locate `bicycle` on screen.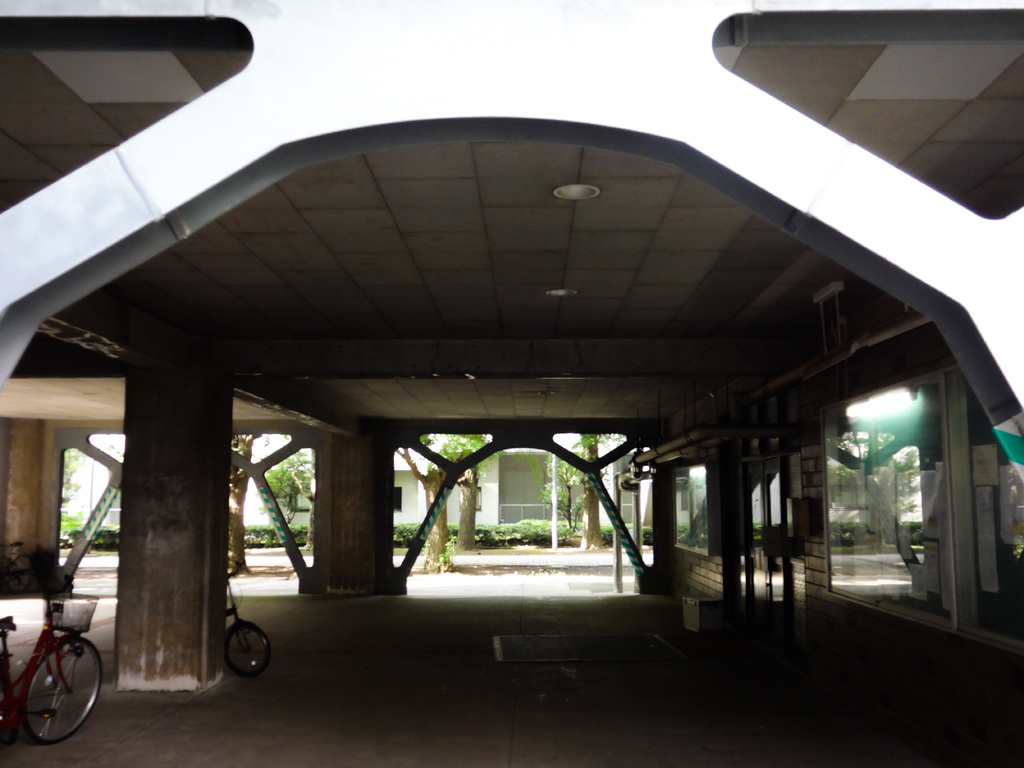
On screen at box=[5, 541, 79, 597].
